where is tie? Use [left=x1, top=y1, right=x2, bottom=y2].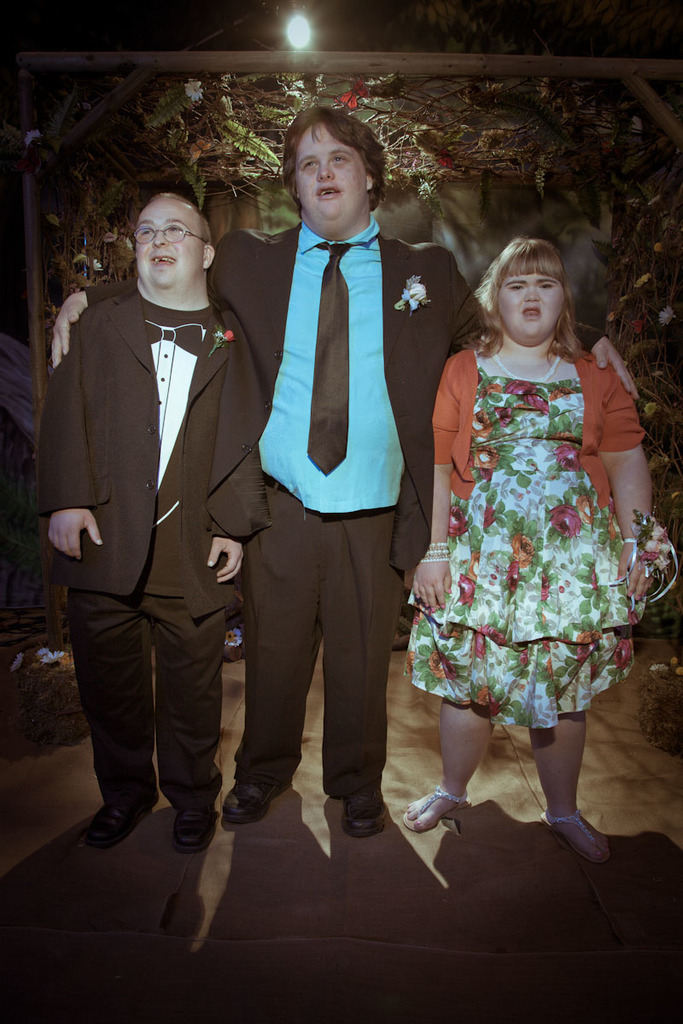
[left=312, top=239, right=350, bottom=479].
